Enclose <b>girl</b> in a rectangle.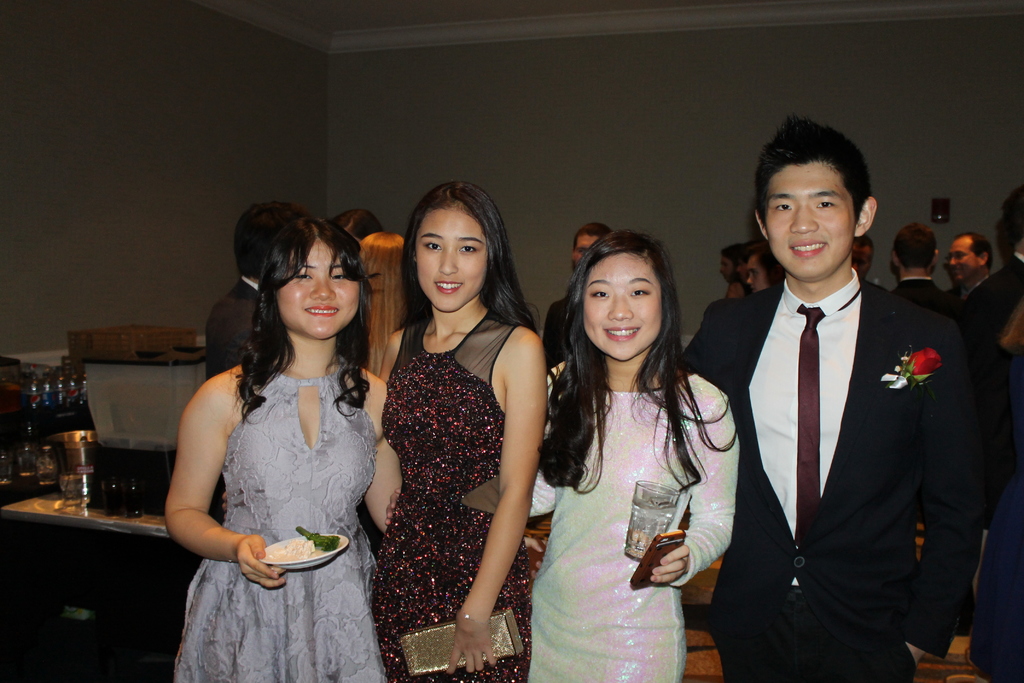
520:233:742:682.
